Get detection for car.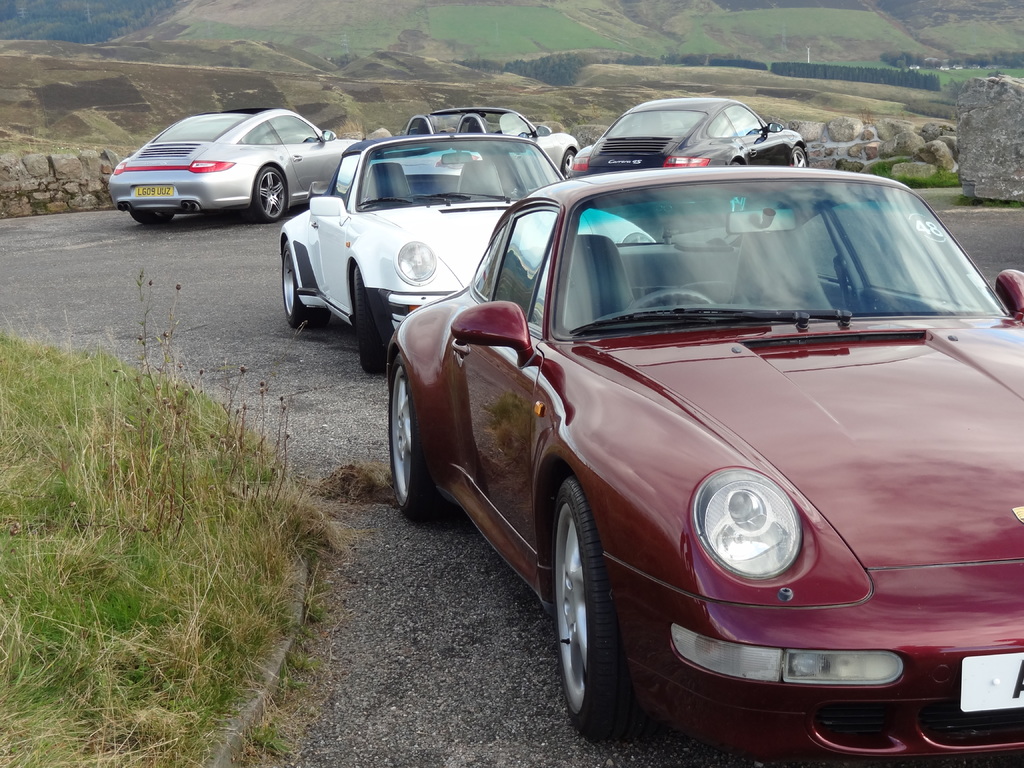
Detection: Rect(384, 172, 1023, 767).
